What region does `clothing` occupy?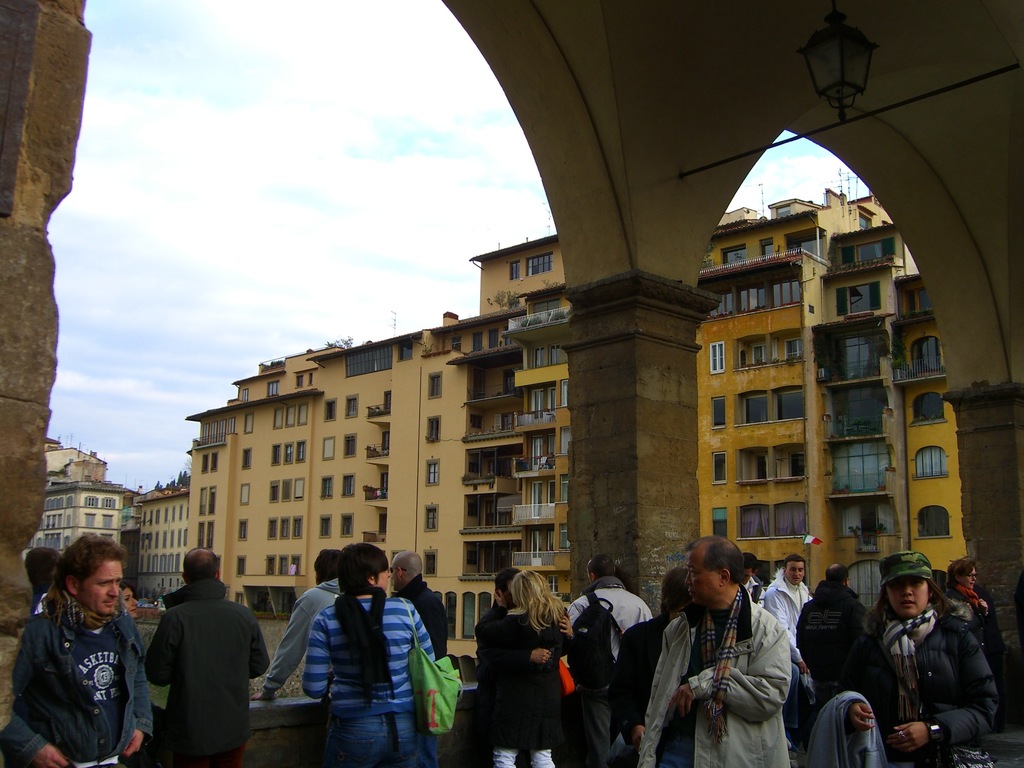
detection(13, 598, 161, 767).
